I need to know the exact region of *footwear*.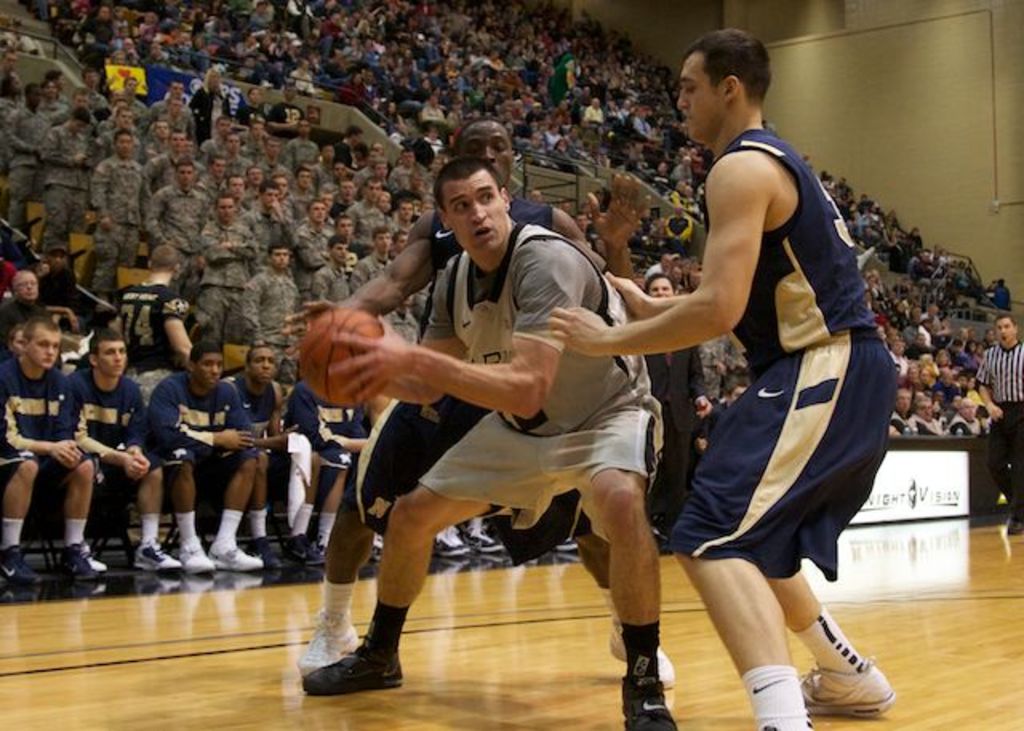
Region: bbox=[179, 541, 213, 584].
